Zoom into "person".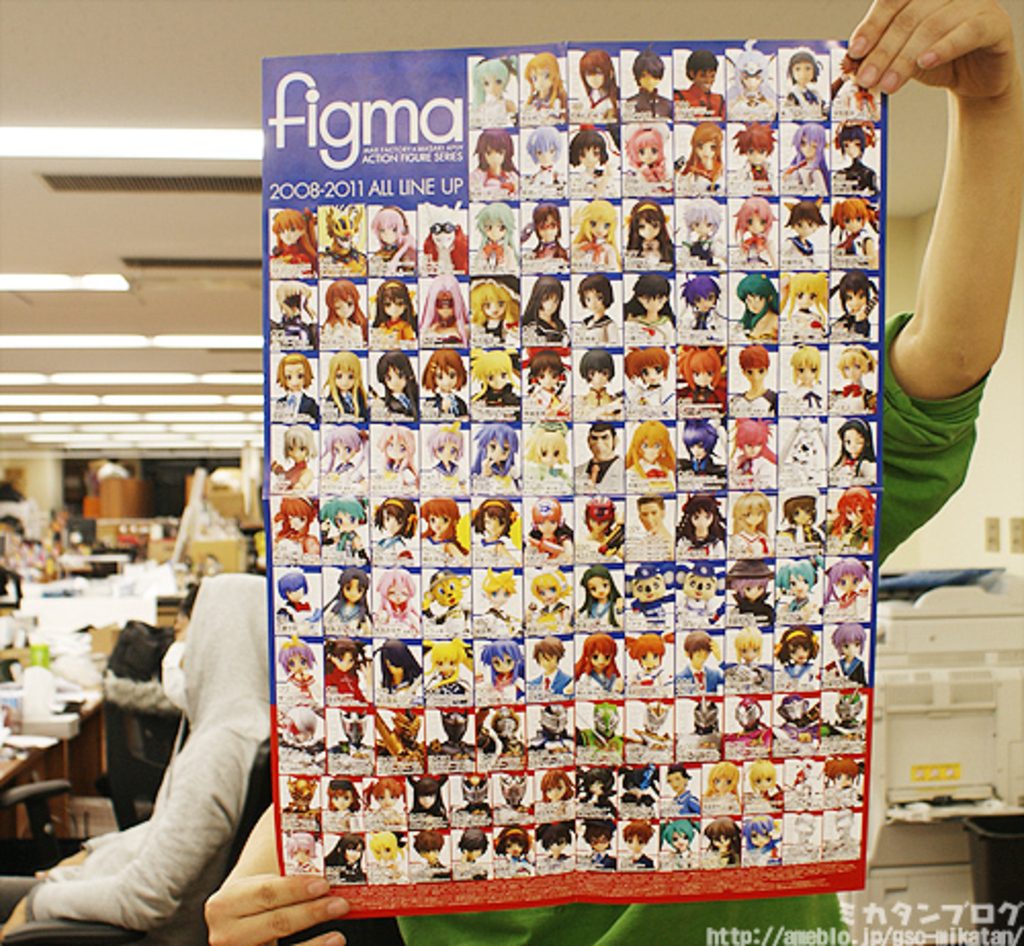
Zoom target: x1=326, y1=205, x2=365, y2=274.
